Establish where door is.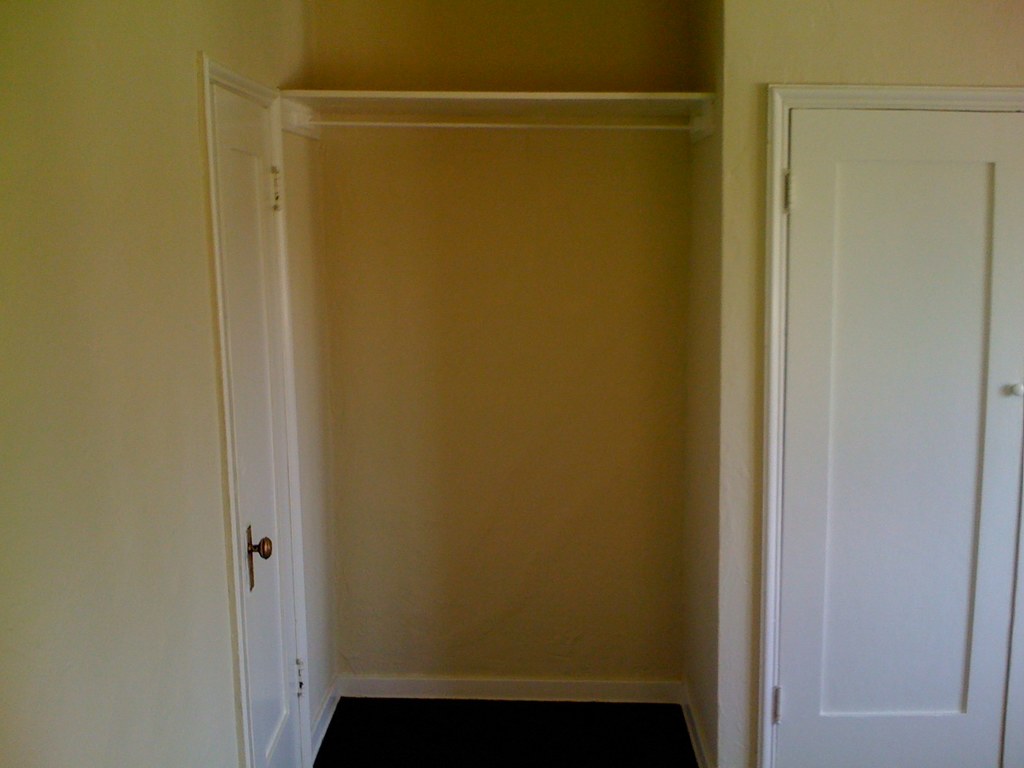
Established at bbox(742, 15, 1007, 748).
